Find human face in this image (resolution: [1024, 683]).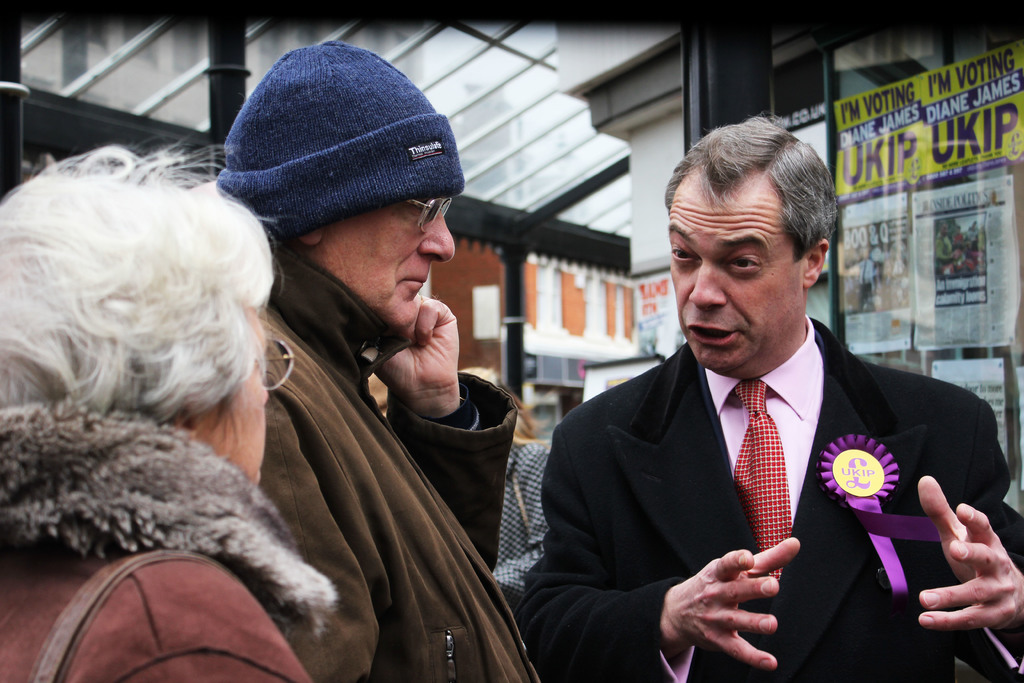
locate(322, 193, 454, 325).
